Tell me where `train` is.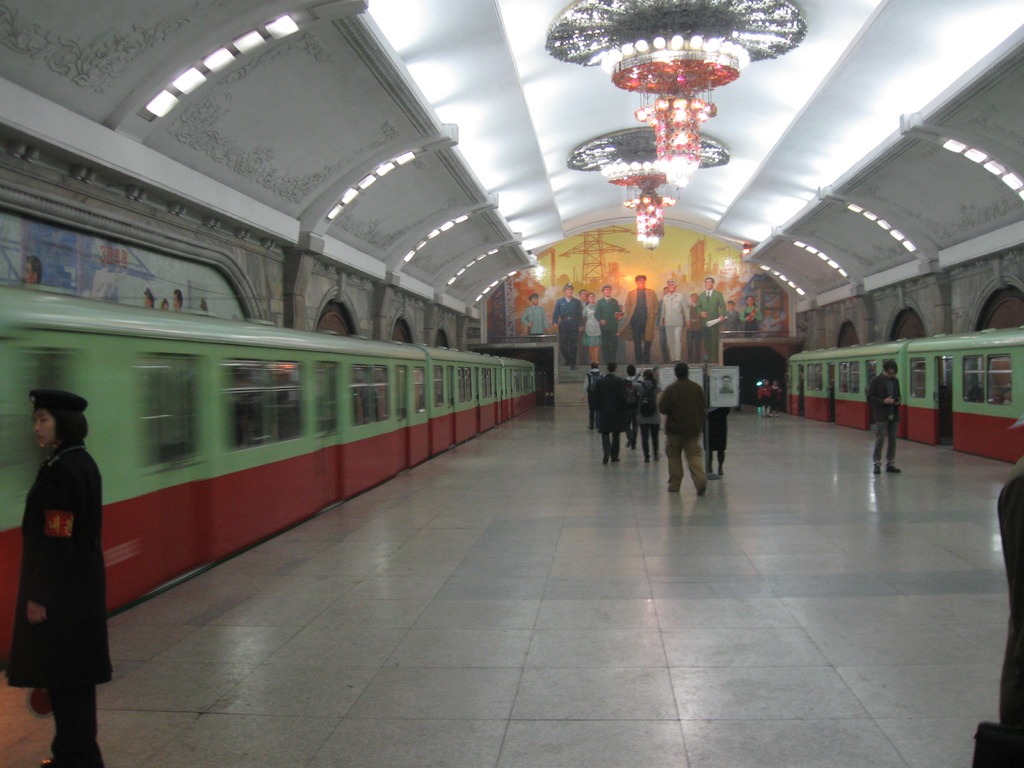
`train` is at (x1=788, y1=324, x2=1023, y2=463).
